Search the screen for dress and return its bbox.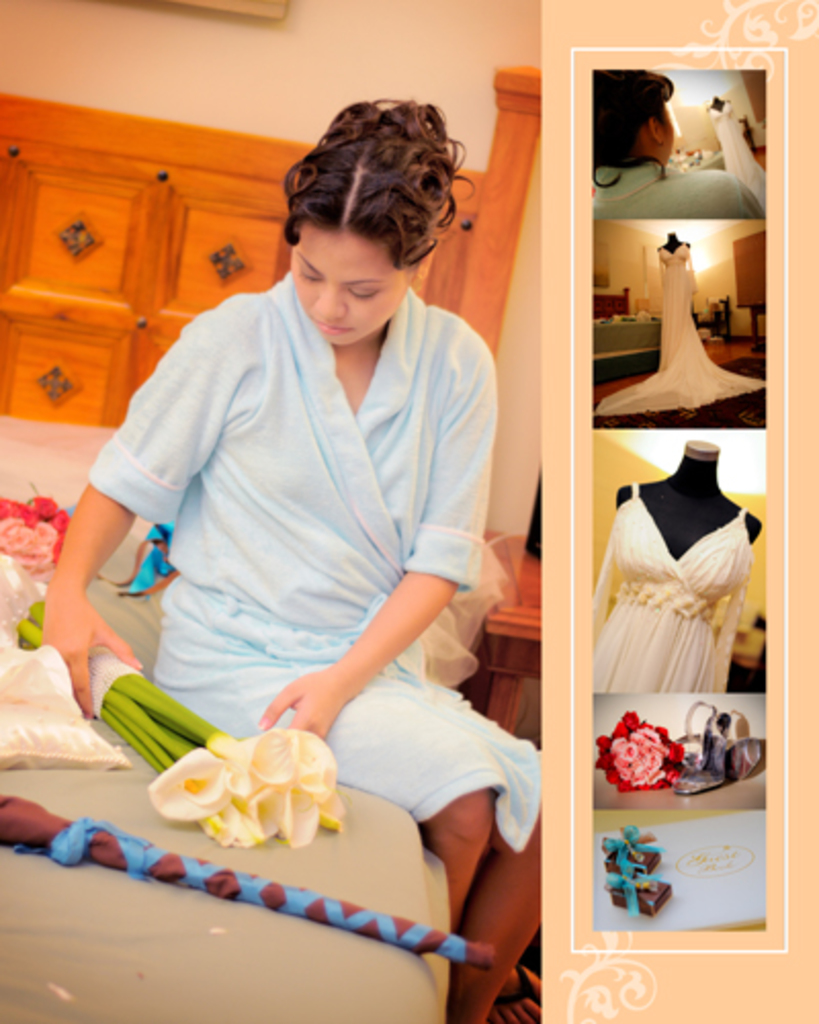
Found: box=[598, 252, 768, 424].
